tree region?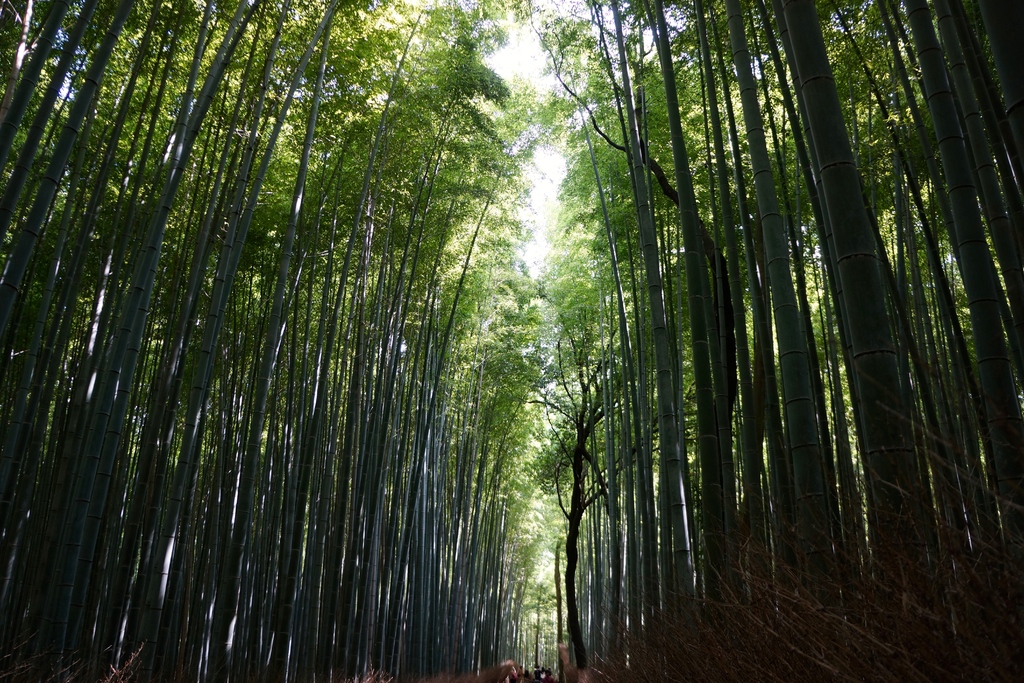
[35, 24, 942, 645]
